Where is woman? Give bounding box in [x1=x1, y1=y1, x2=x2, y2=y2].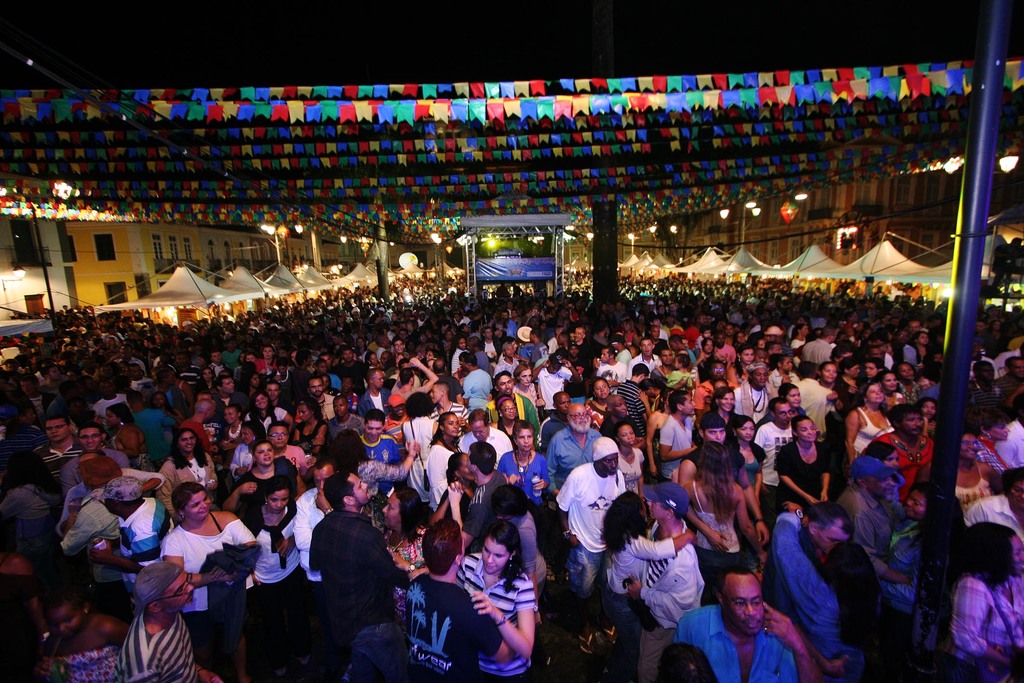
[x1=879, y1=482, x2=929, y2=624].
